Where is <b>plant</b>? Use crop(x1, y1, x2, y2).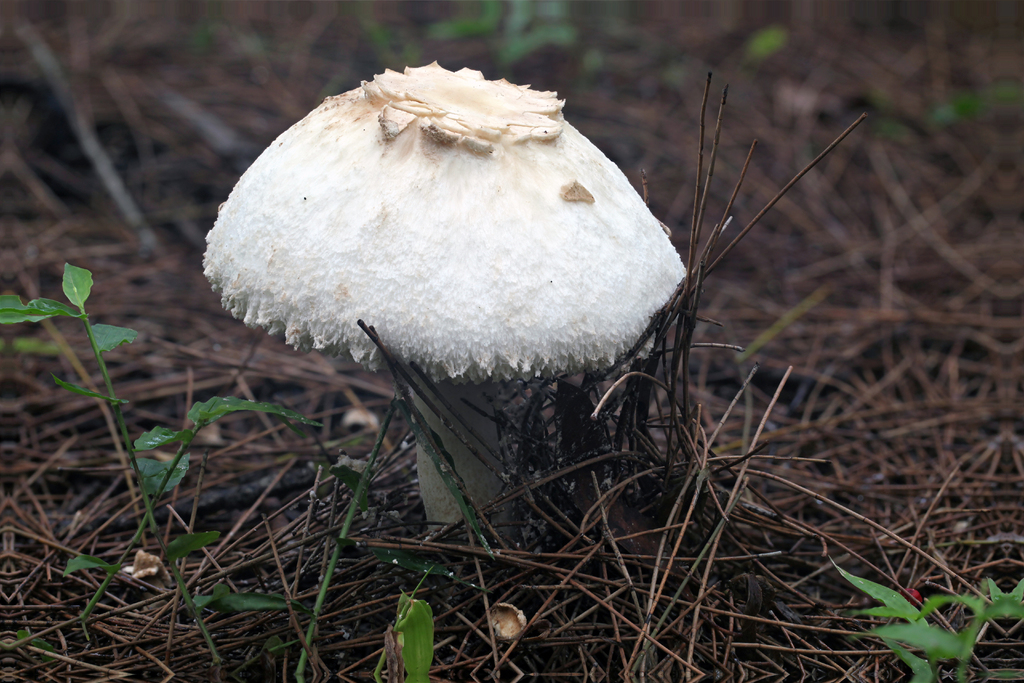
crop(412, 0, 575, 79).
